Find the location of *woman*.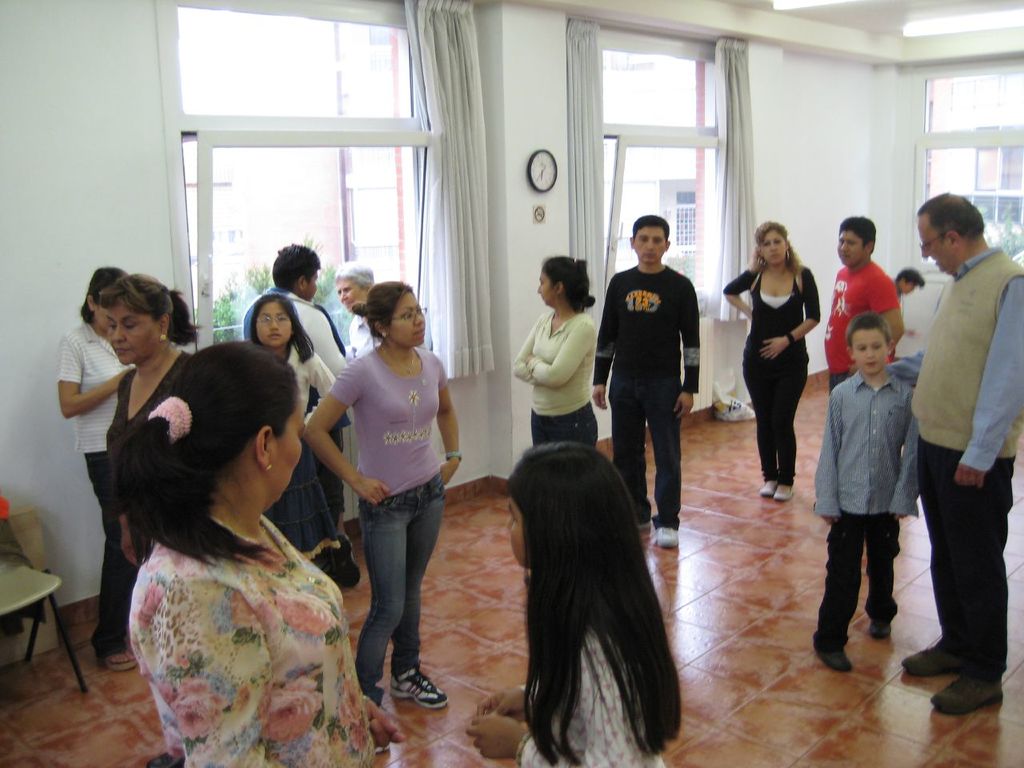
Location: (102, 270, 221, 481).
